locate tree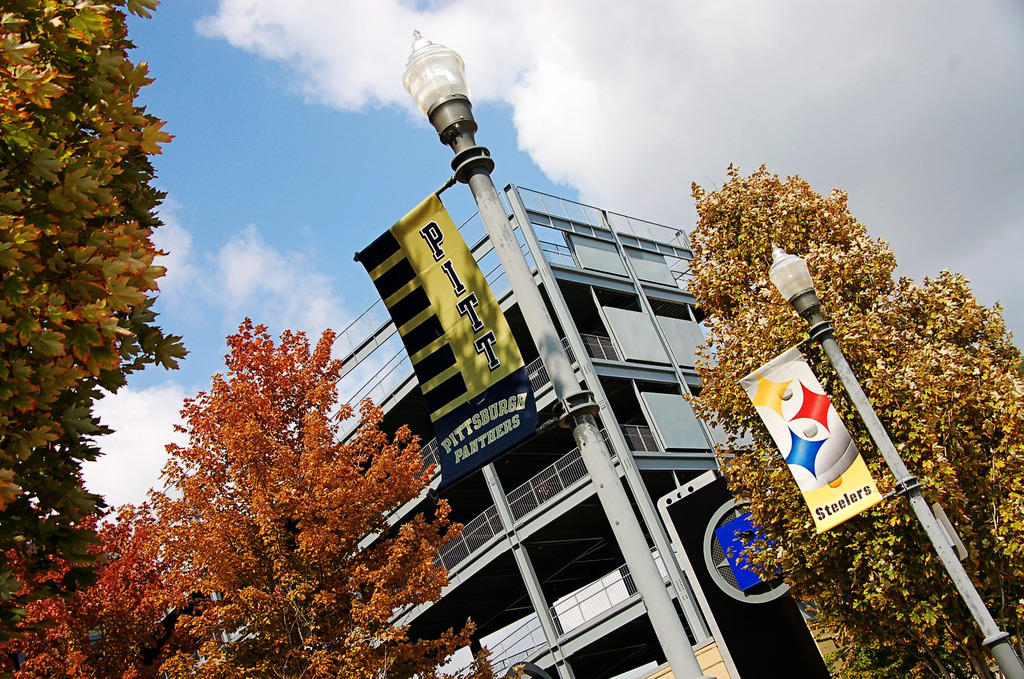
89/330/480/678
